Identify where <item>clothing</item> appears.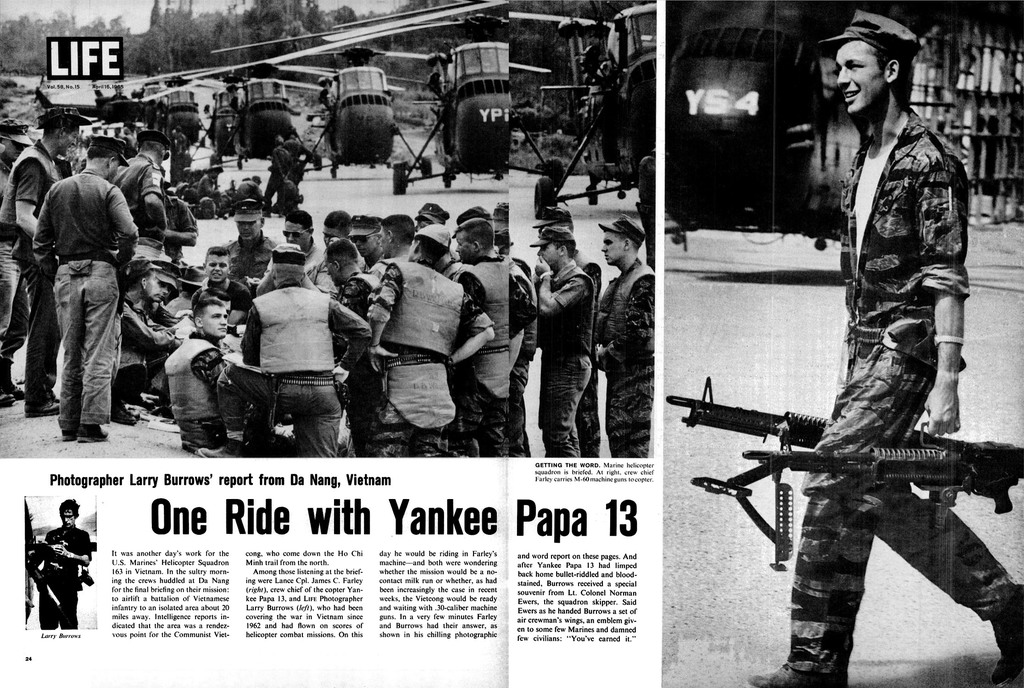
Appears at box(164, 332, 268, 462).
